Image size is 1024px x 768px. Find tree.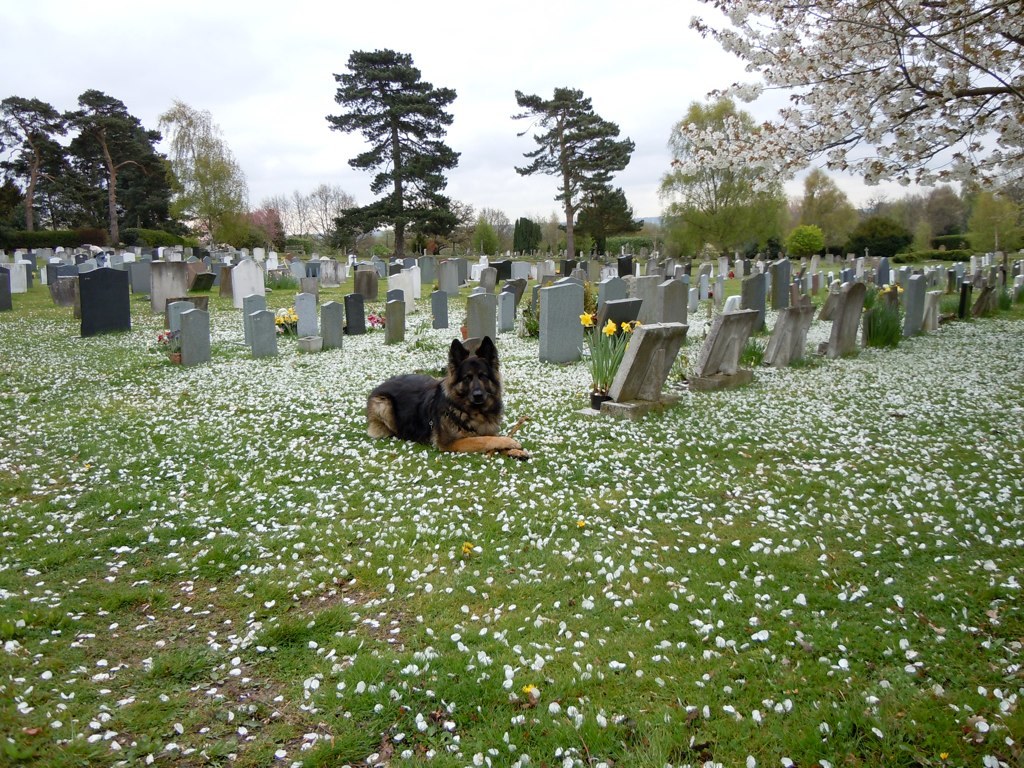
{"left": 575, "top": 186, "right": 650, "bottom": 256}.
